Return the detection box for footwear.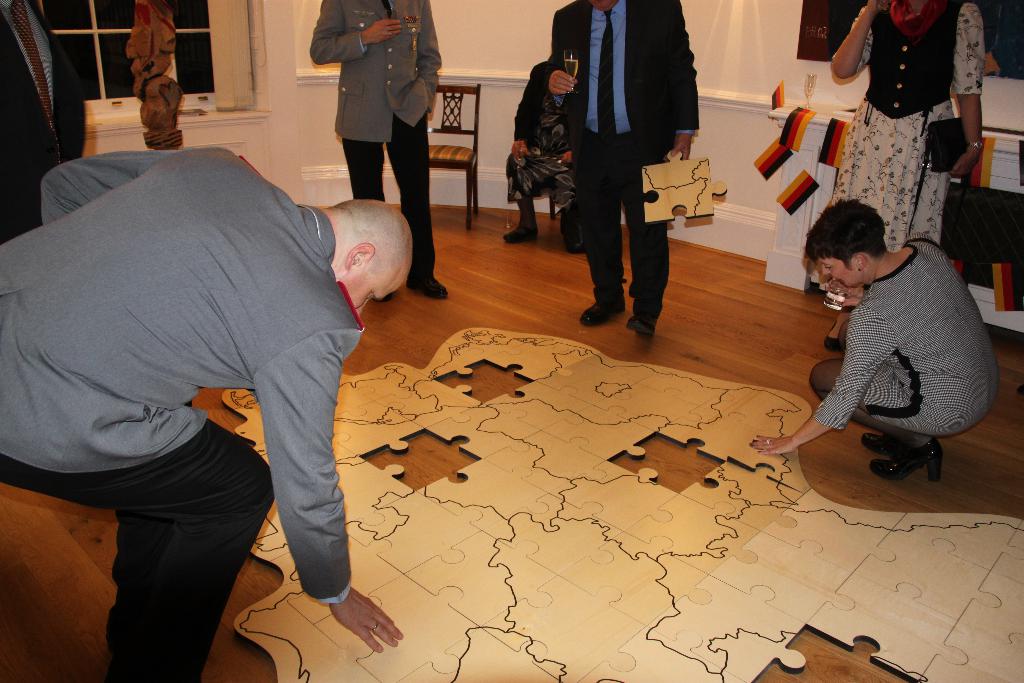
Rect(404, 265, 441, 299).
